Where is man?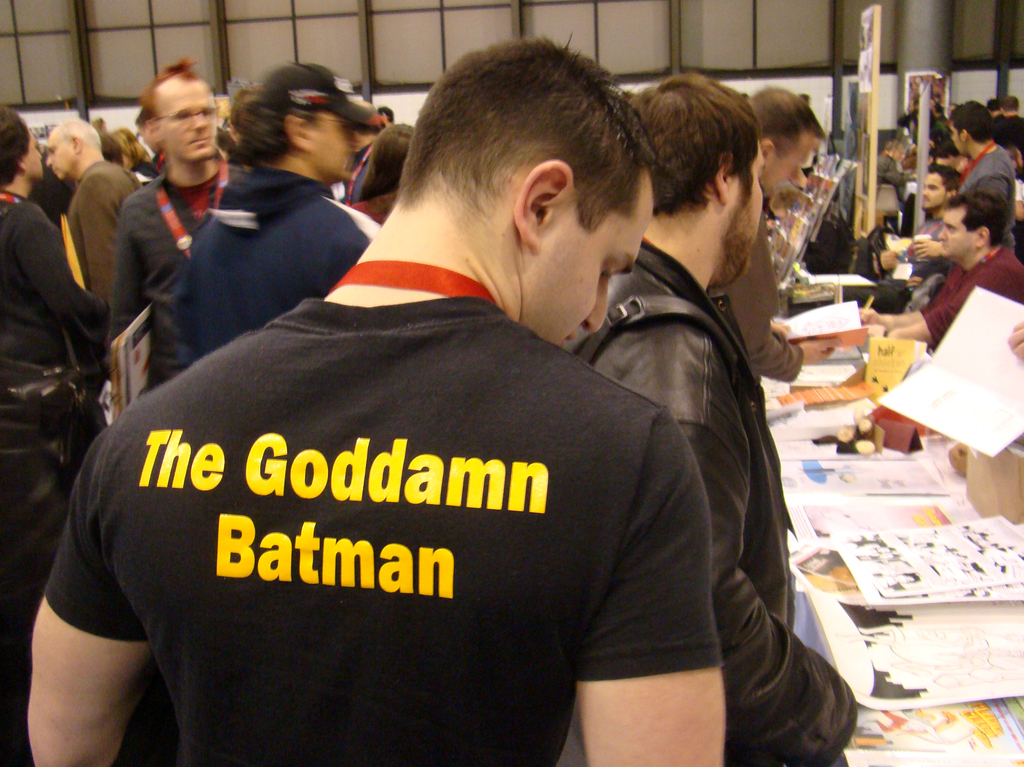
[111, 61, 250, 396].
